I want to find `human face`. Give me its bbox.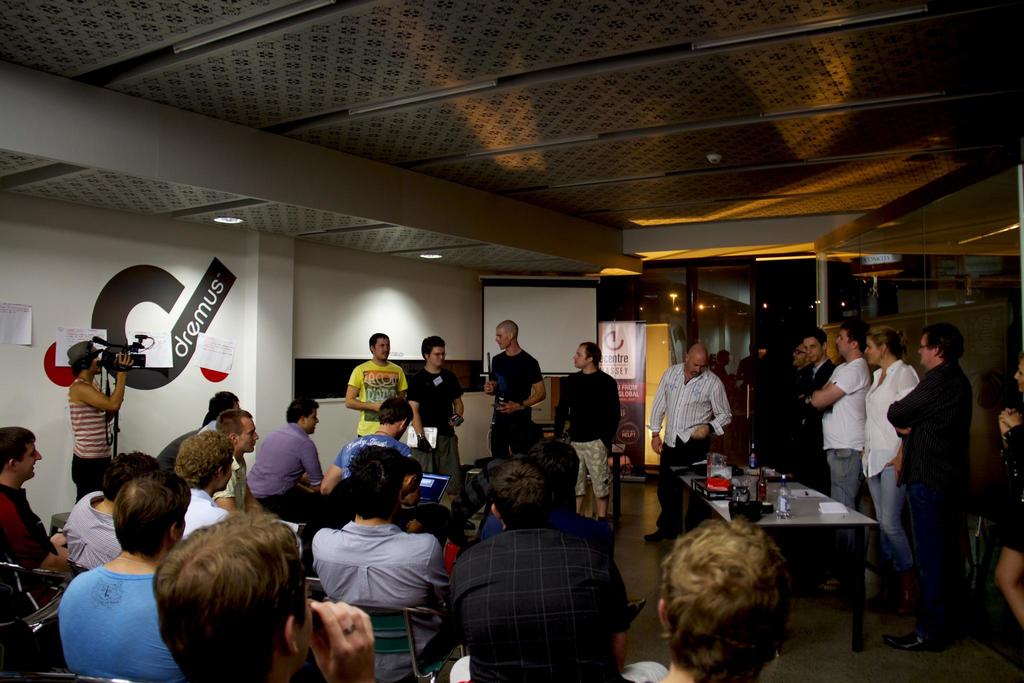
[1013, 359, 1023, 396].
